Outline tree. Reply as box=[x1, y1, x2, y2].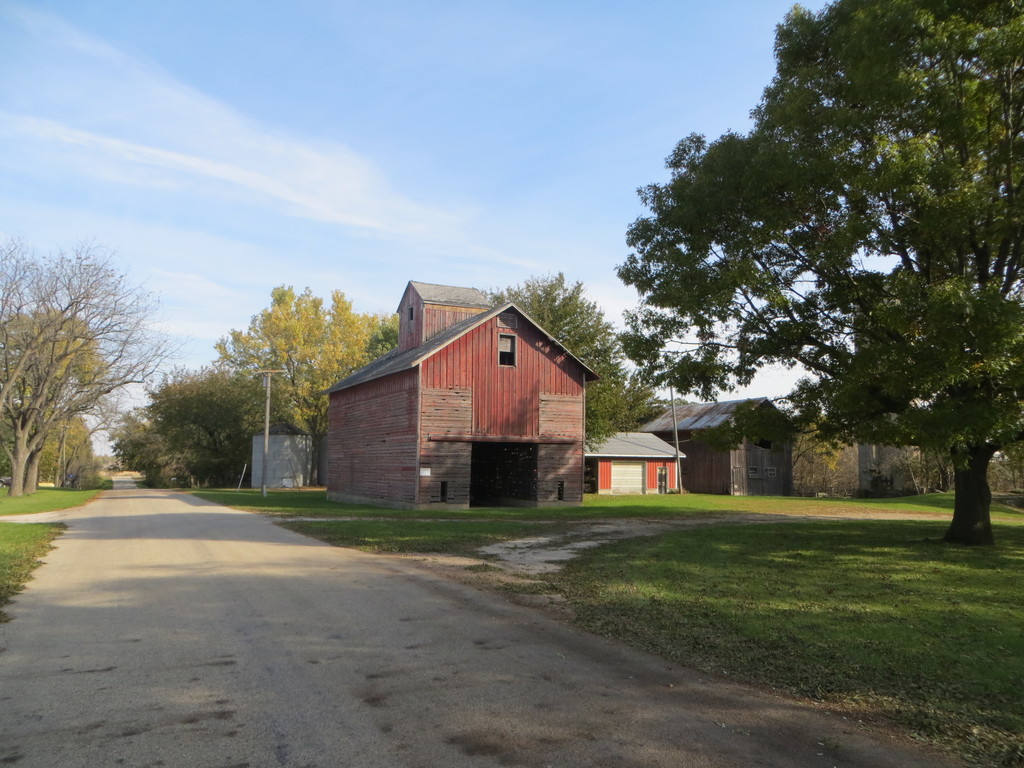
box=[624, 373, 673, 428].
